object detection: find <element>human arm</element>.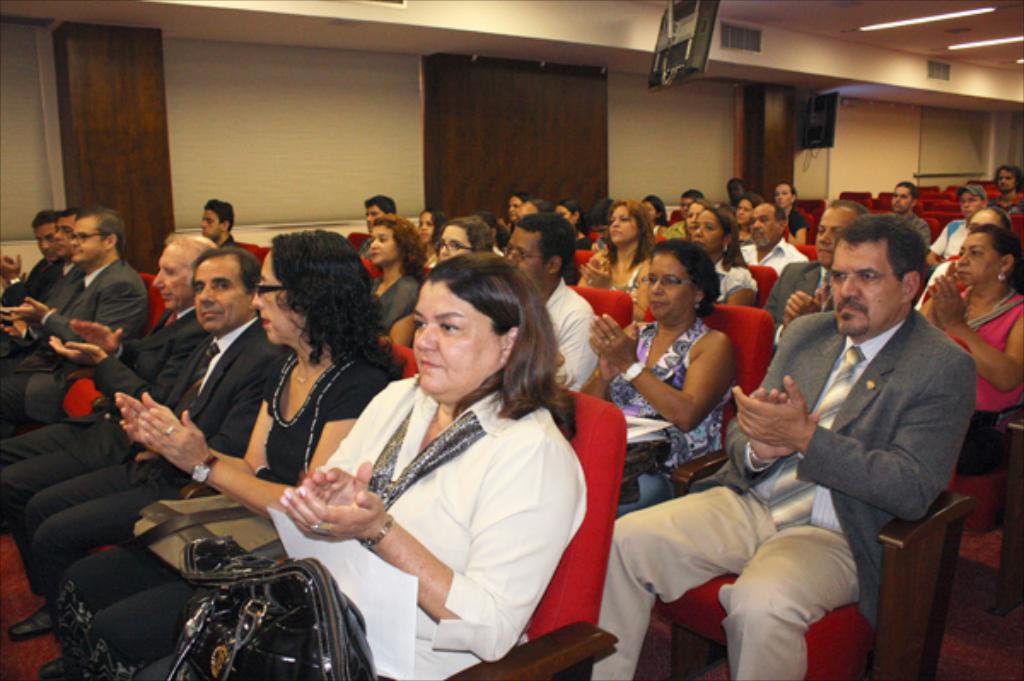
(724, 265, 765, 307).
